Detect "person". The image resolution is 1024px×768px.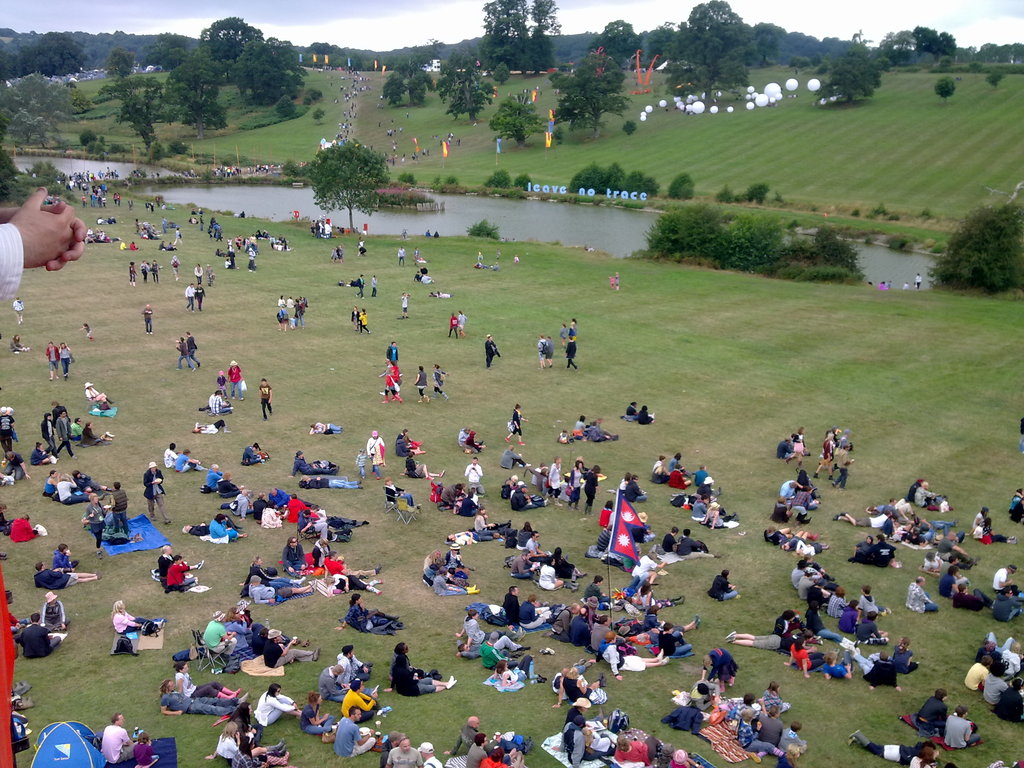
Rect(46, 342, 61, 380).
